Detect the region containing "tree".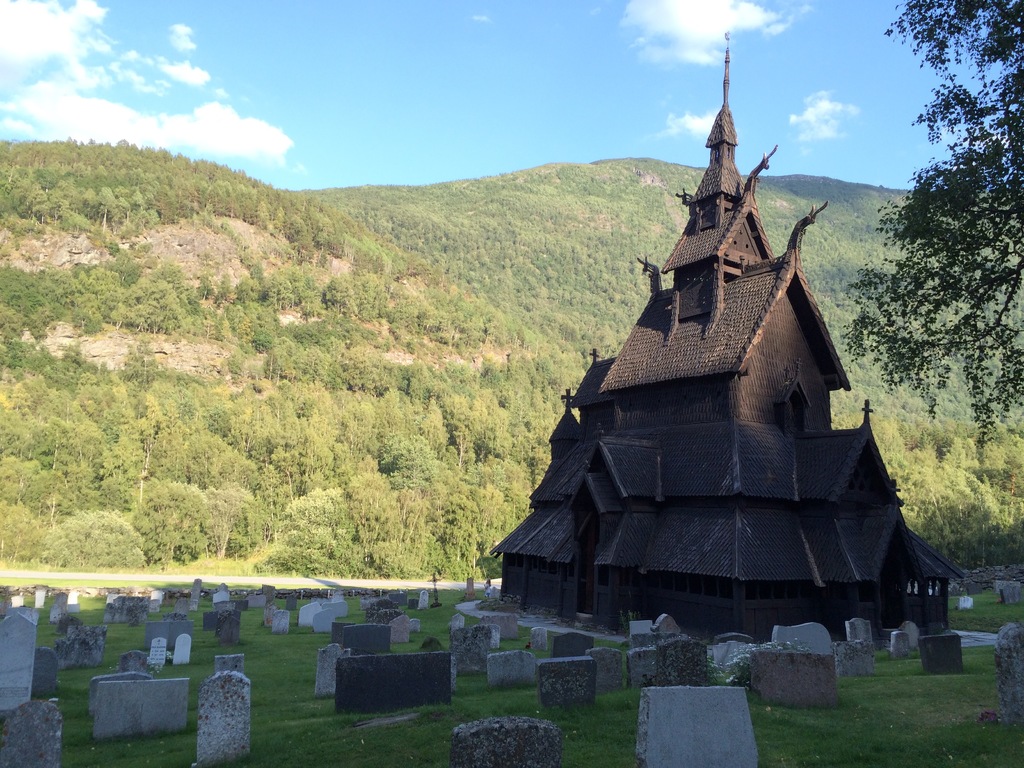
209:289:282:353.
